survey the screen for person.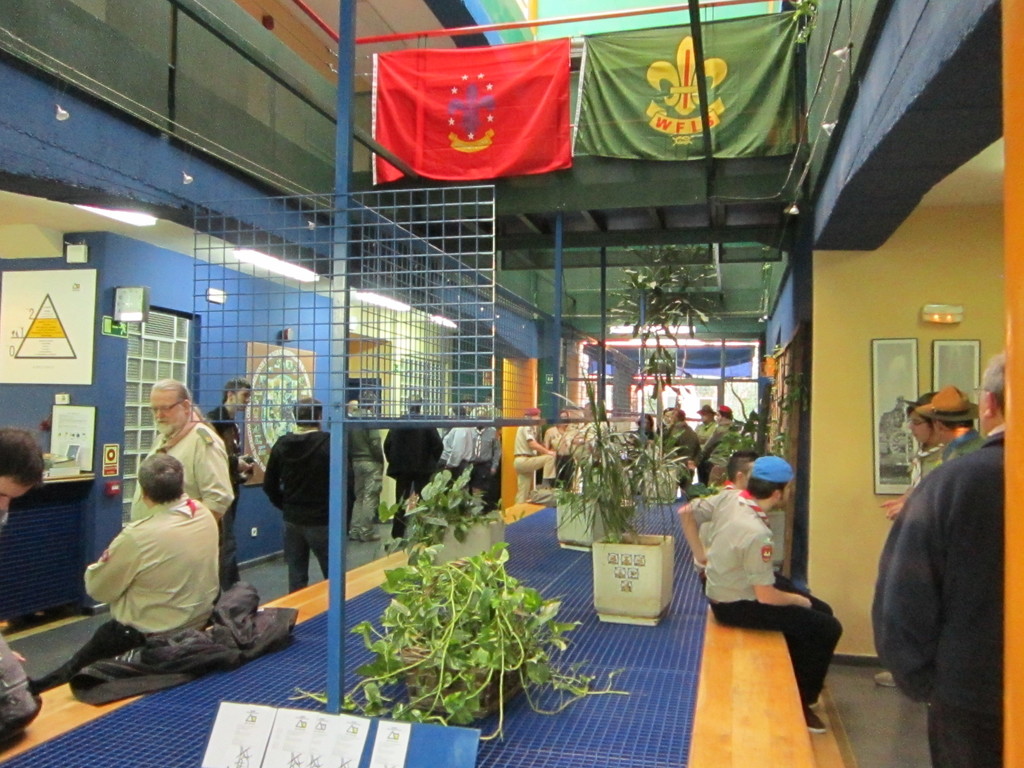
Survey found: [674, 452, 847, 734].
